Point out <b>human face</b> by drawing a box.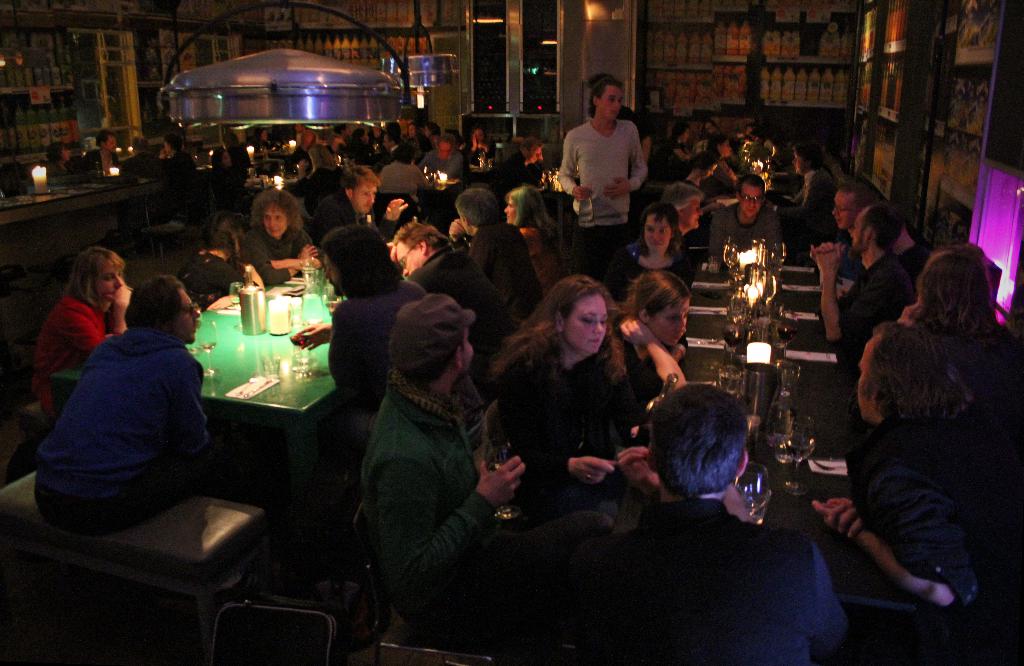
[x1=601, y1=78, x2=622, y2=124].
